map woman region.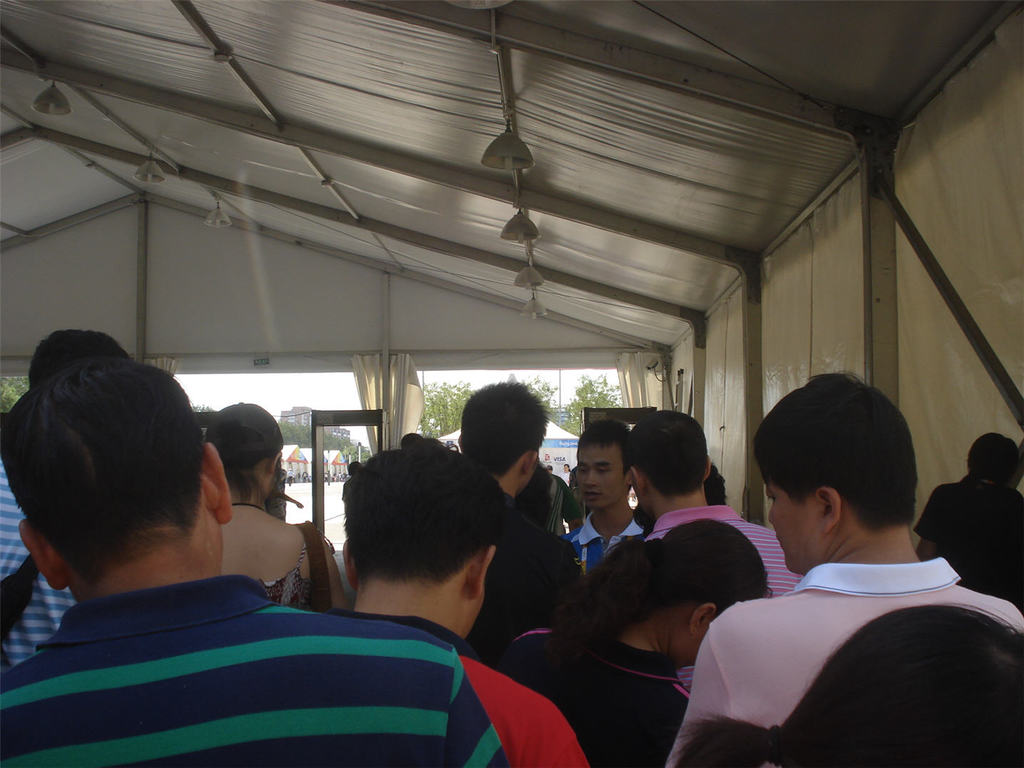
Mapped to pyautogui.locateOnScreen(203, 403, 347, 615).
